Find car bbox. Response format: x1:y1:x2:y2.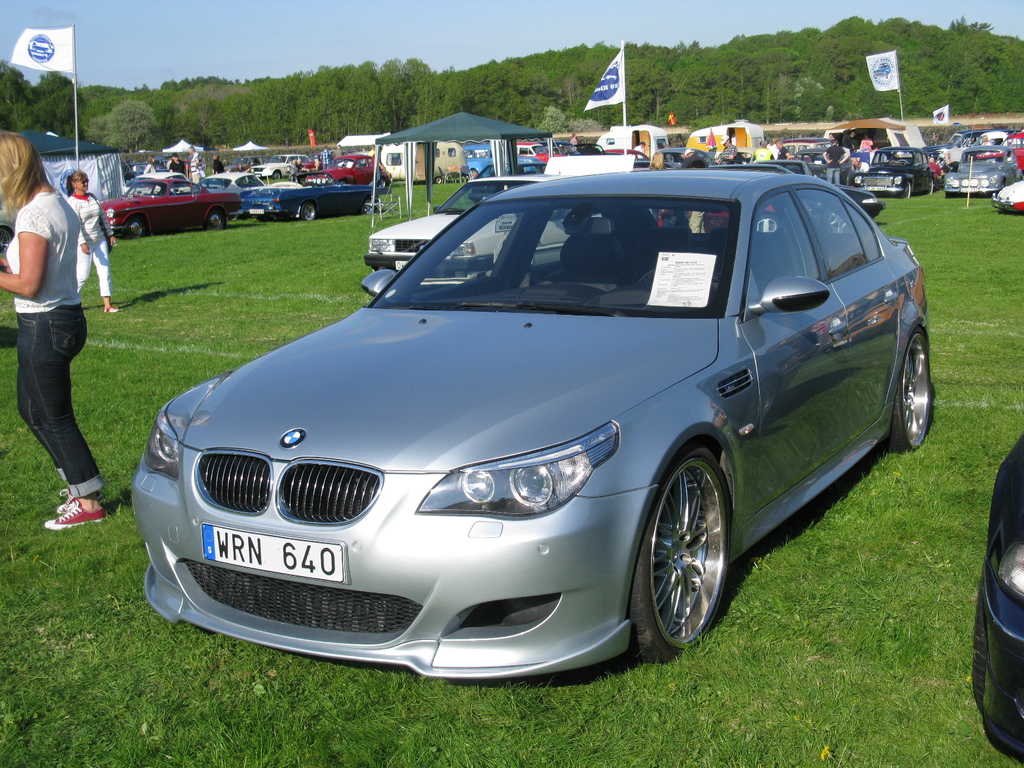
970:436:1023:762.
